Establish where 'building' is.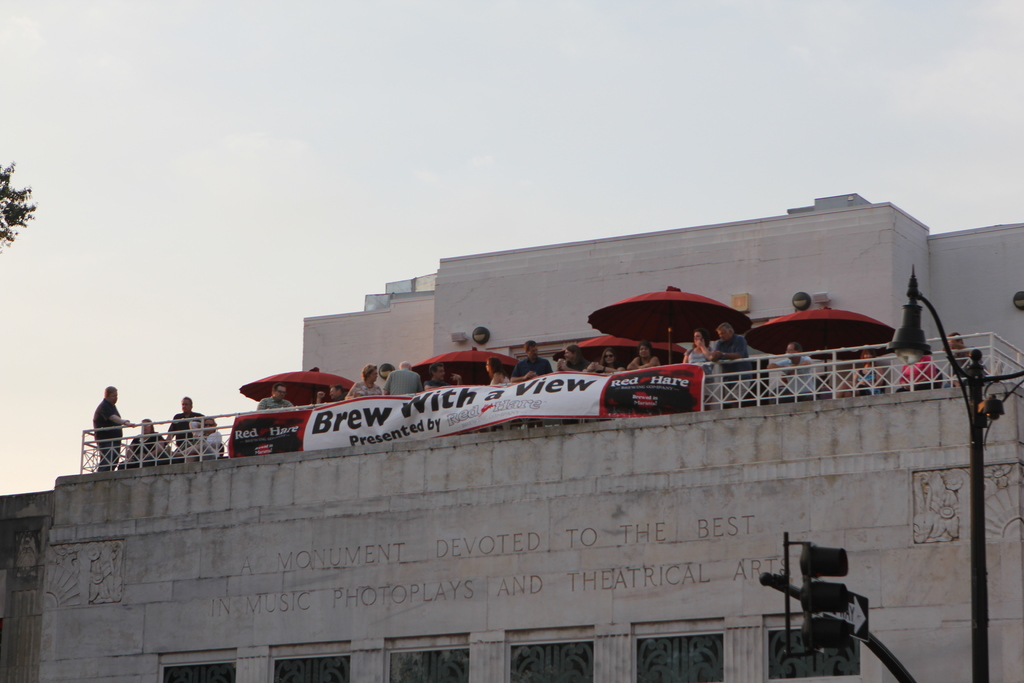
Established at <bbox>0, 331, 1023, 682</bbox>.
